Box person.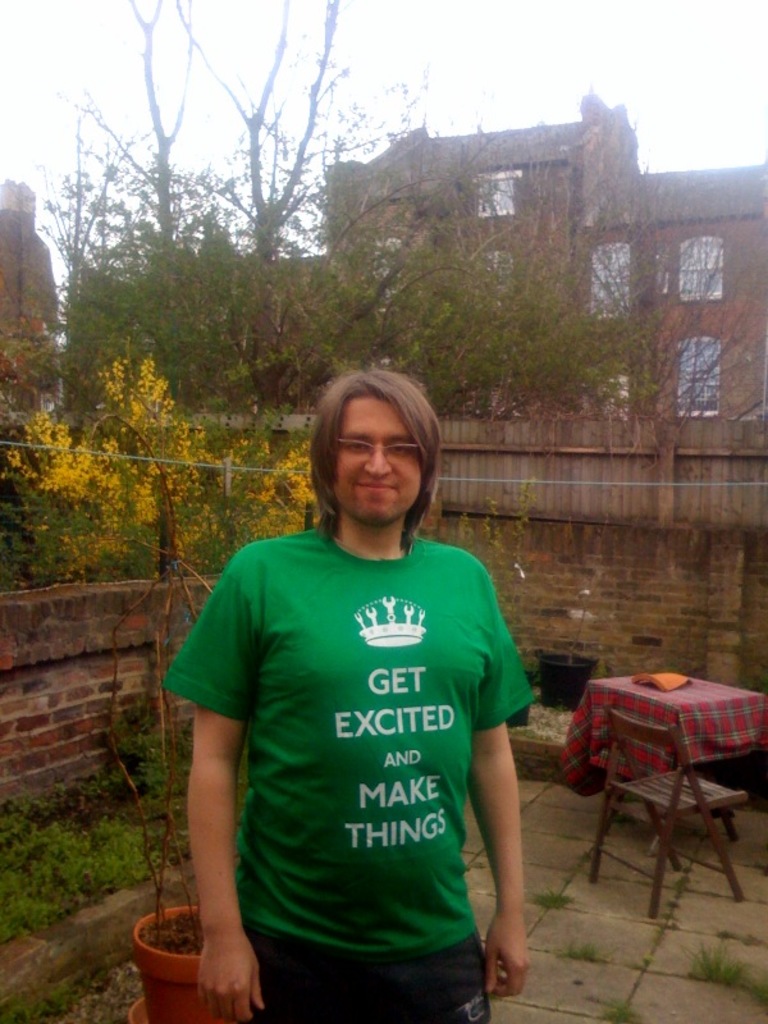
x1=178 y1=367 x2=547 y2=1023.
